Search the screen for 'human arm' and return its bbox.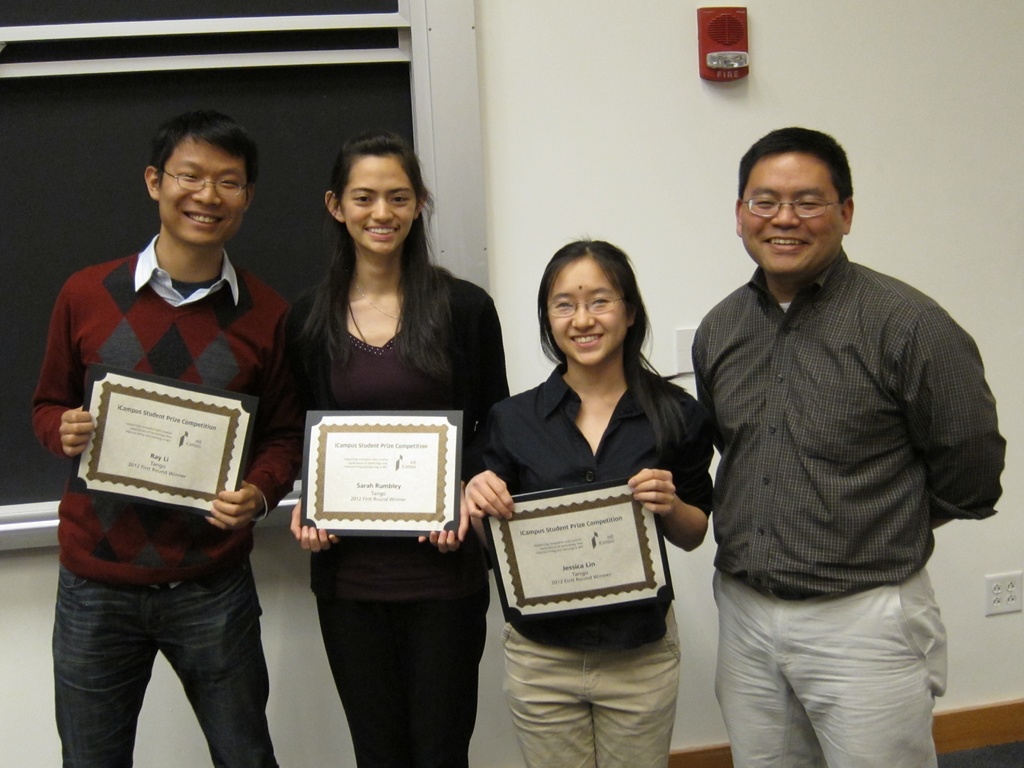
Found: l=280, t=452, r=328, b=550.
